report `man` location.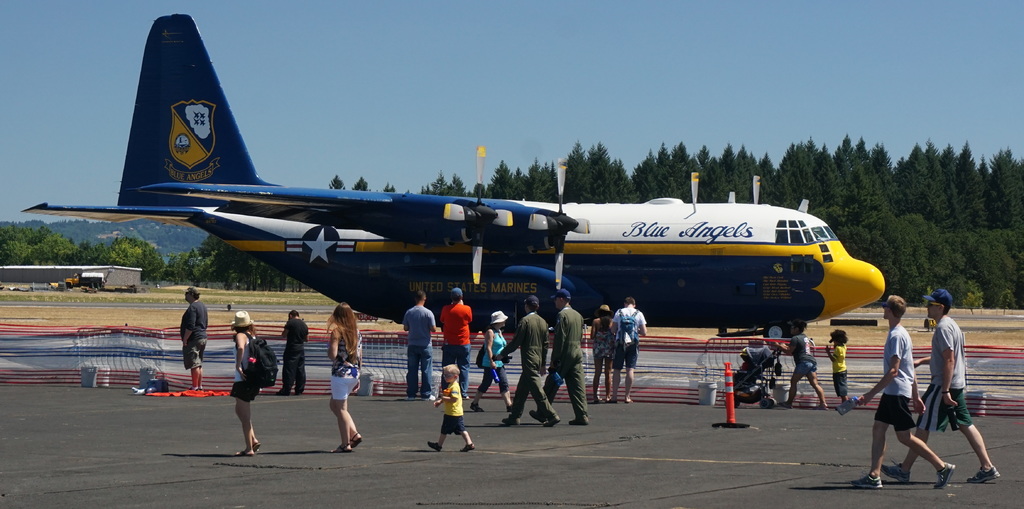
Report: pyautogui.locateOnScreen(611, 296, 649, 402).
